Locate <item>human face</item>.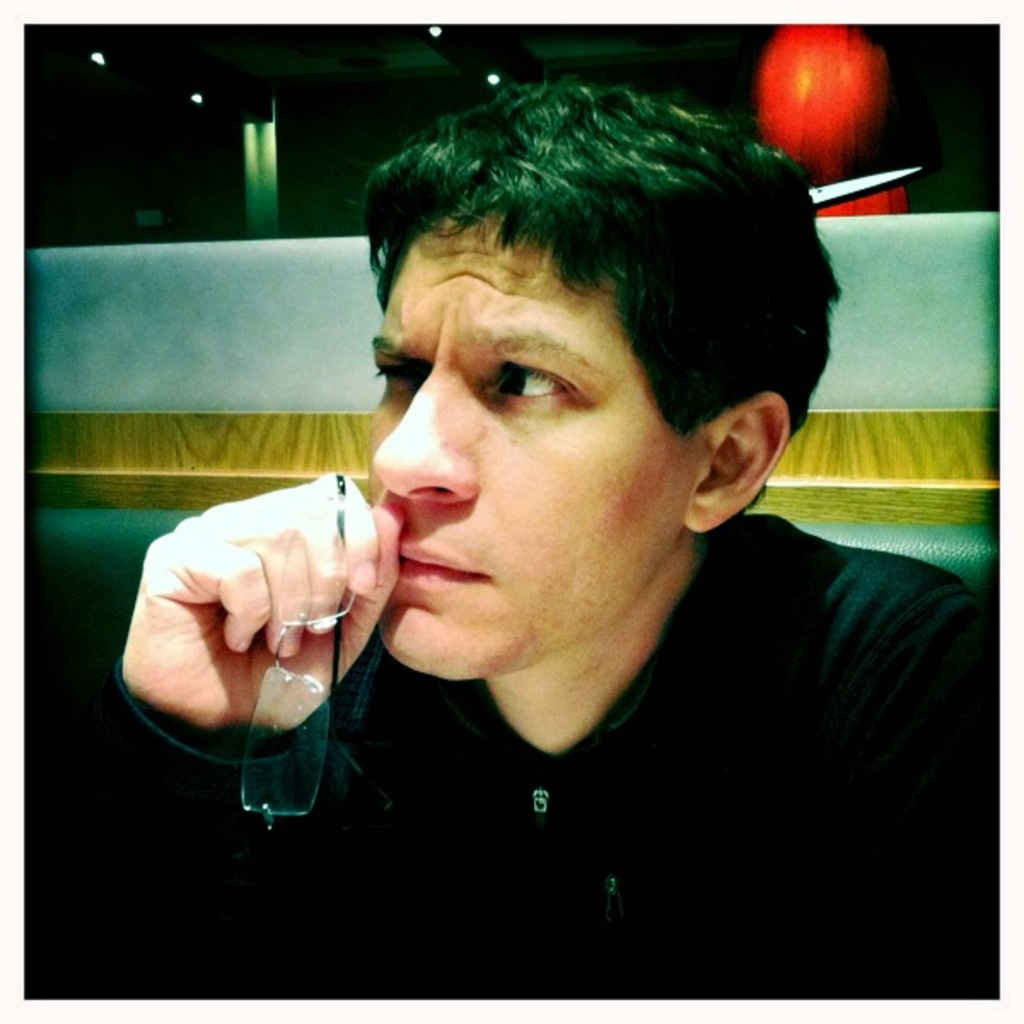
Bounding box: {"x1": 362, "y1": 215, "x2": 693, "y2": 679}.
